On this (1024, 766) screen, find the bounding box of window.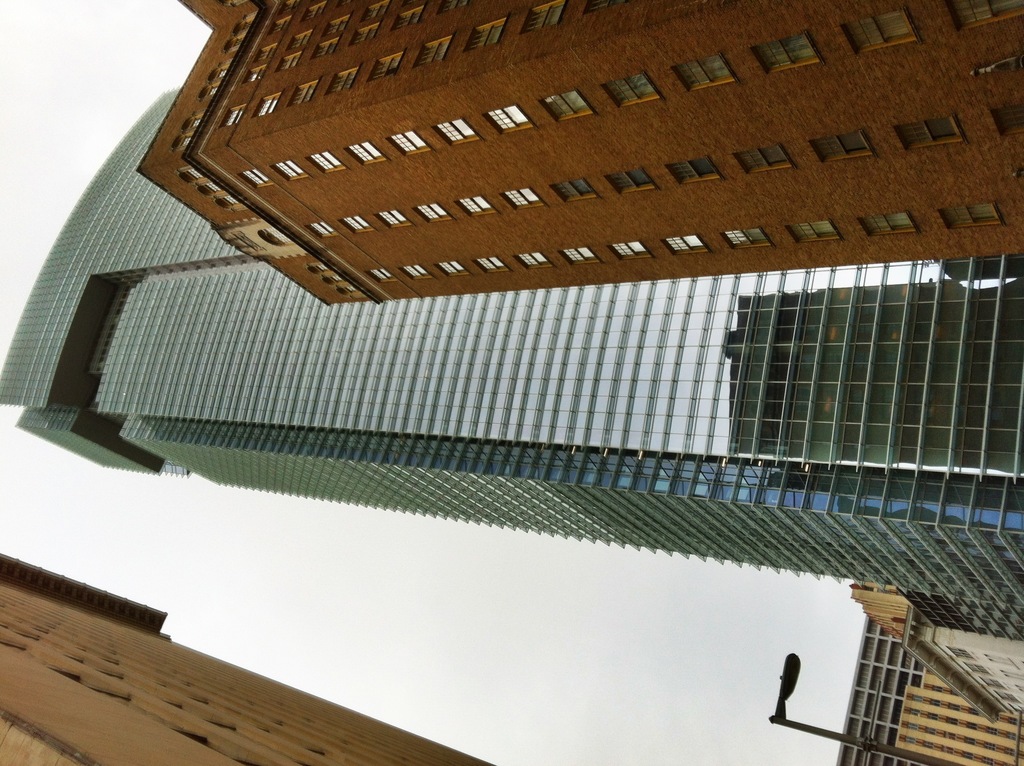
Bounding box: [378,210,412,226].
